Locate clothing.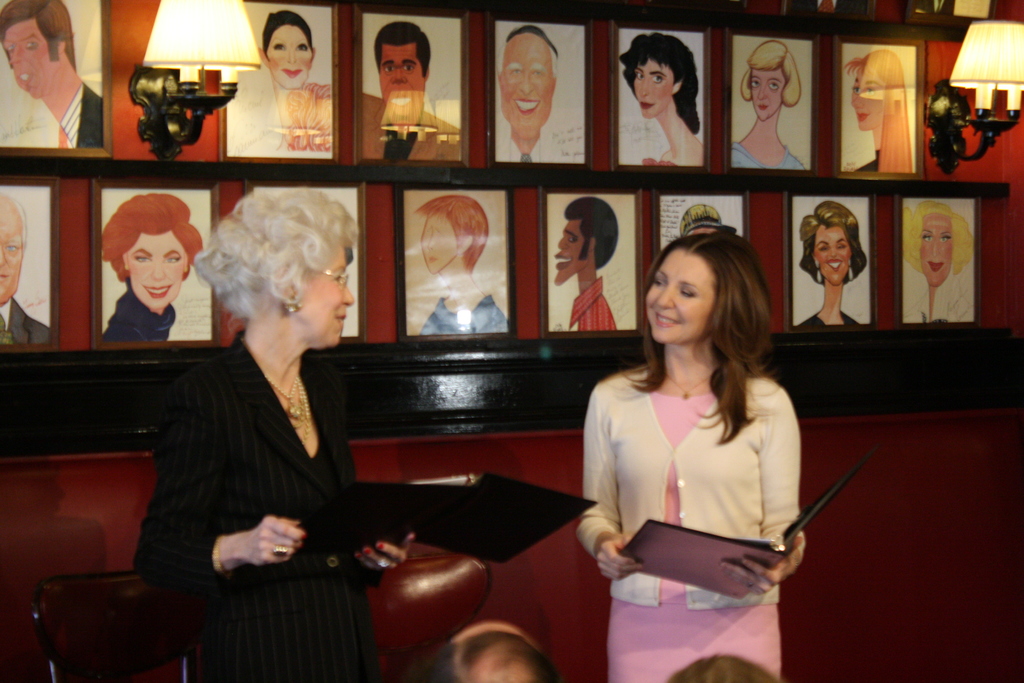
Bounding box: box(731, 138, 811, 168).
